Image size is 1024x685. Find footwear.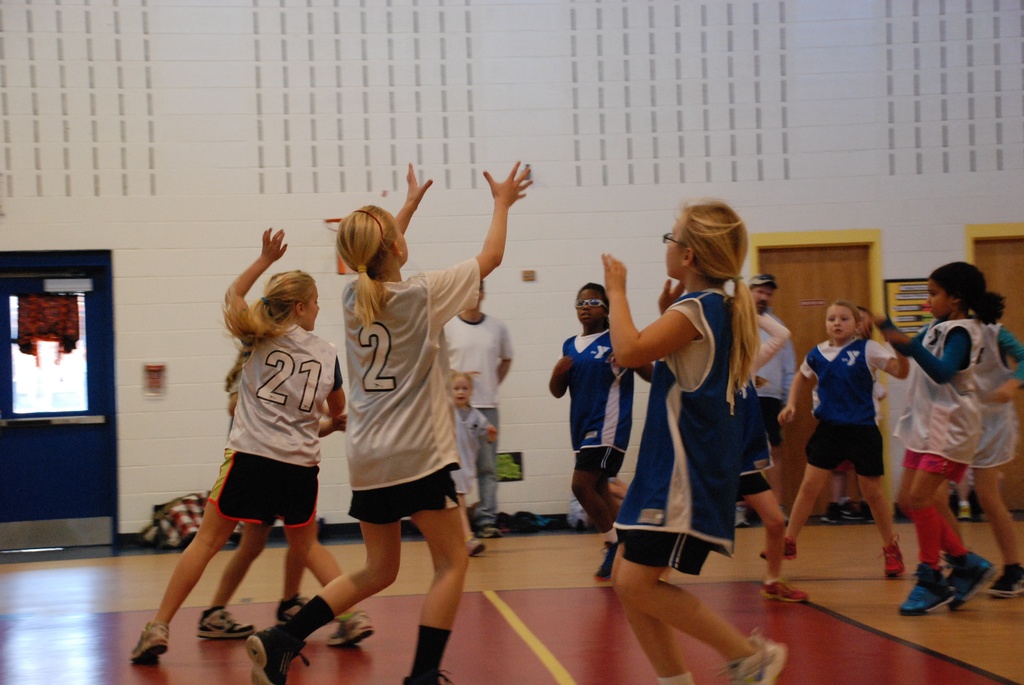
bbox=(943, 552, 989, 610).
